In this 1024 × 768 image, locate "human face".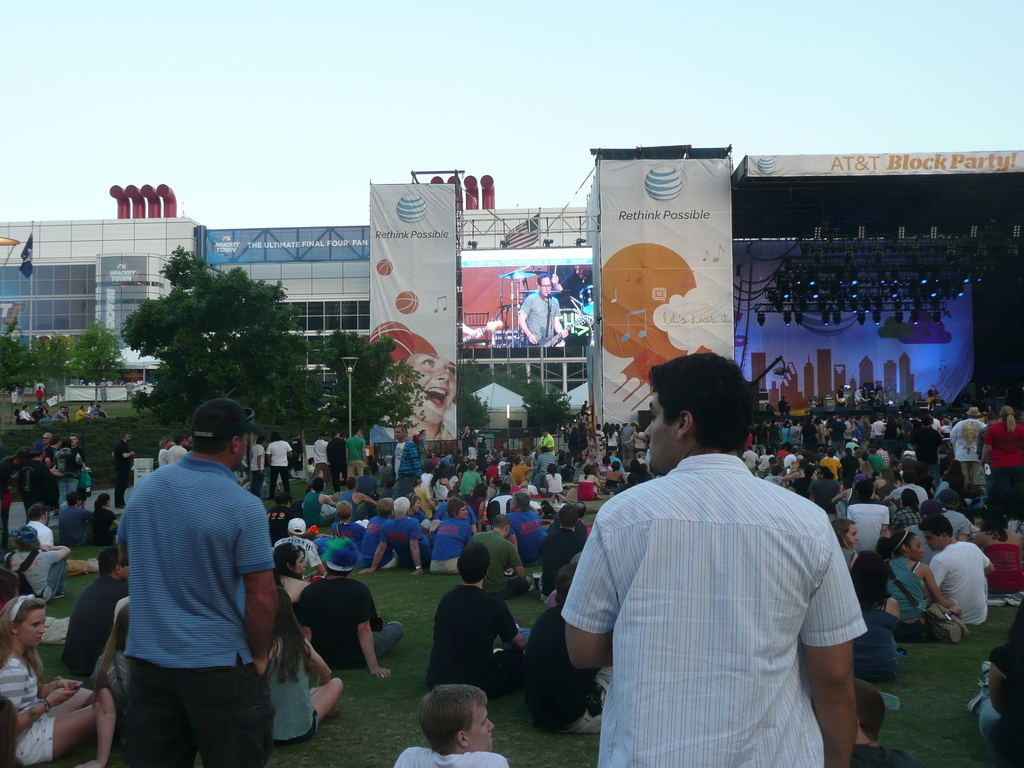
Bounding box: {"x1": 459, "y1": 505, "x2": 468, "y2": 521}.
